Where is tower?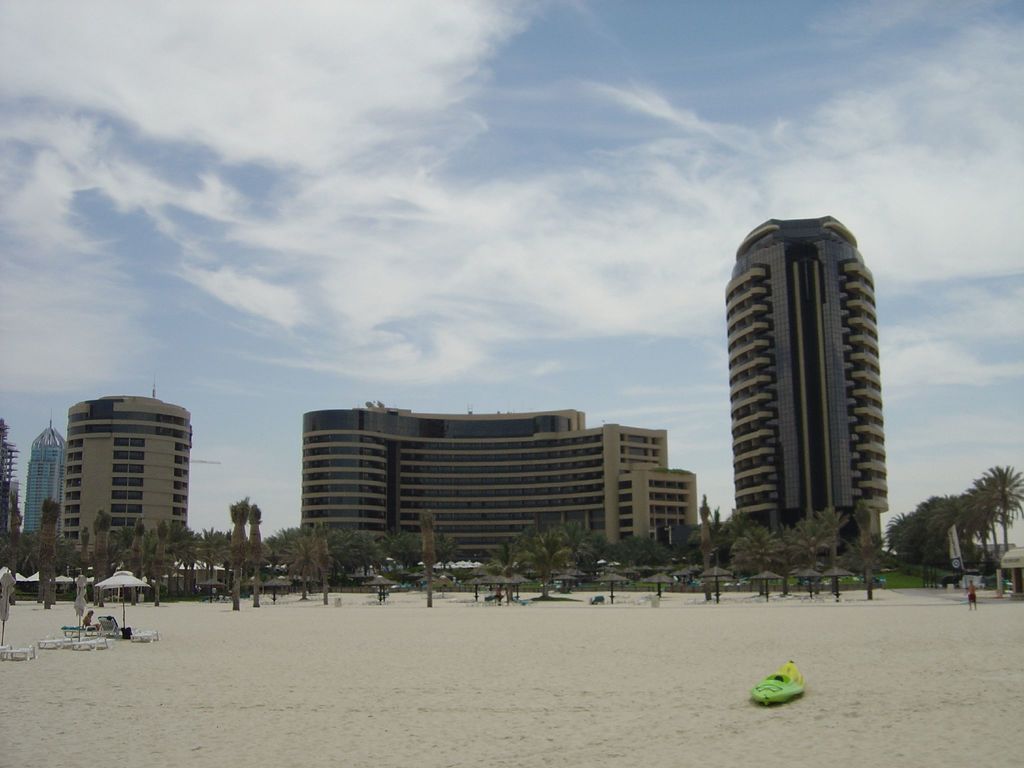
19/420/68/543.
